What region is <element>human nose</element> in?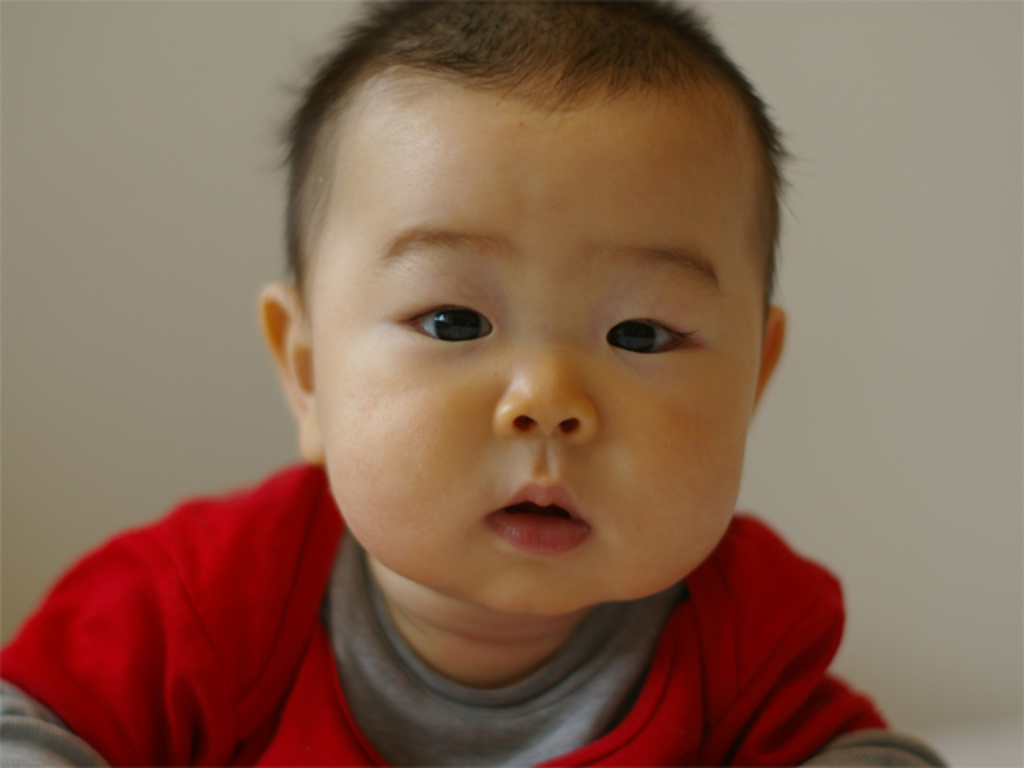
locate(494, 347, 595, 435).
